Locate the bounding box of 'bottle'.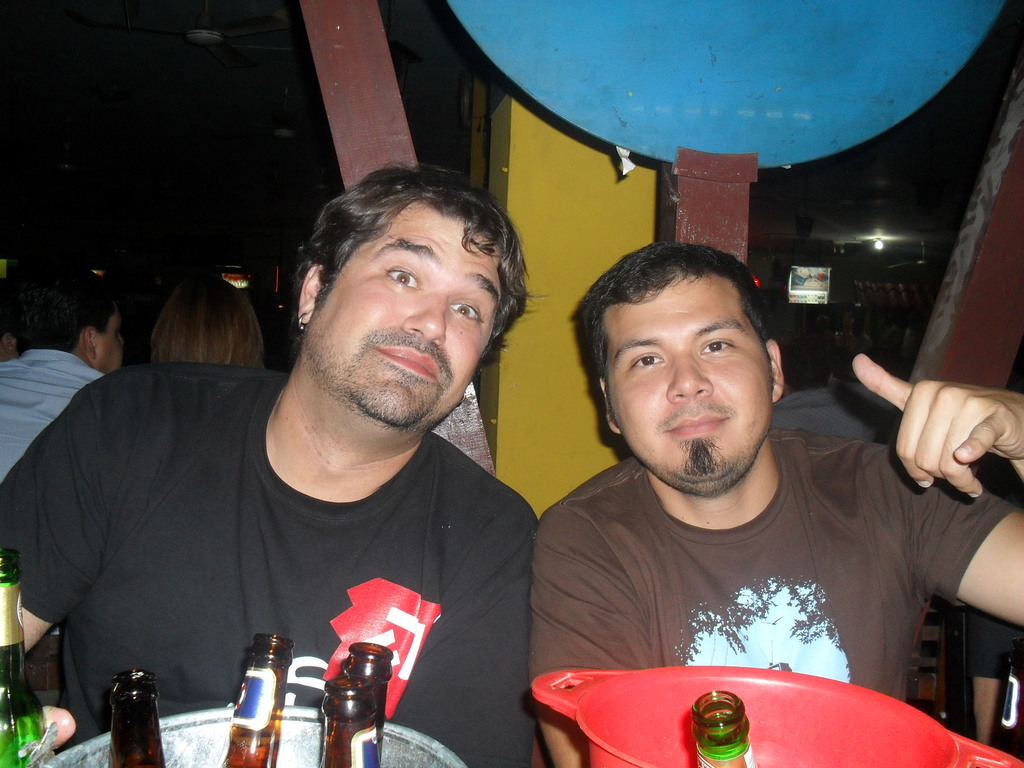
Bounding box: x1=220, y1=637, x2=296, y2=767.
